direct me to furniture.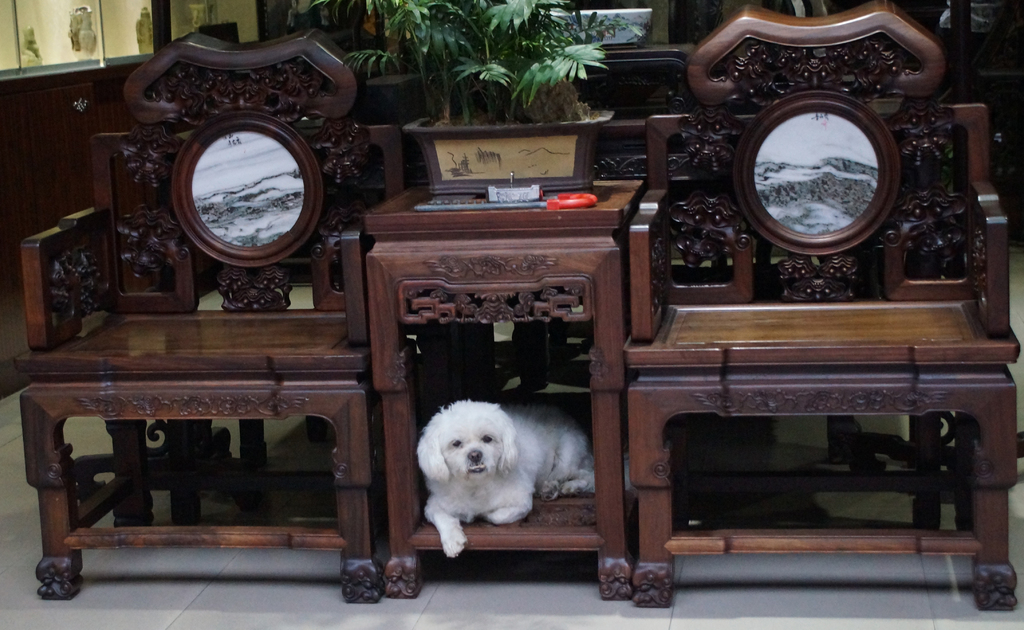
Direction: <region>13, 30, 379, 604</region>.
